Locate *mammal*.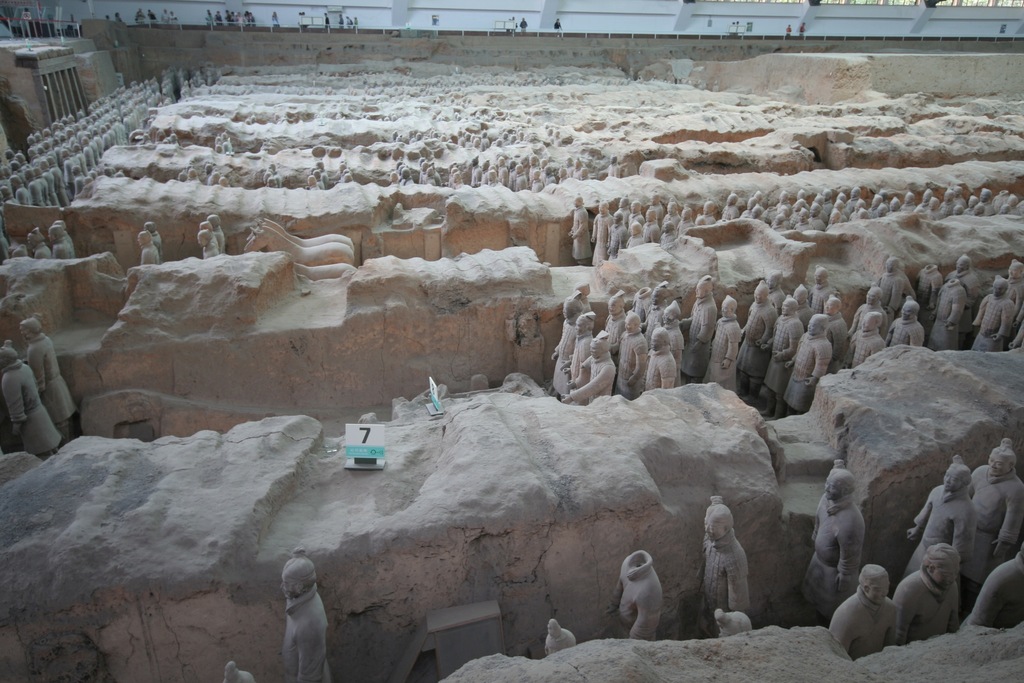
Bounding box: bbox=[298, 12, 299, 25].
